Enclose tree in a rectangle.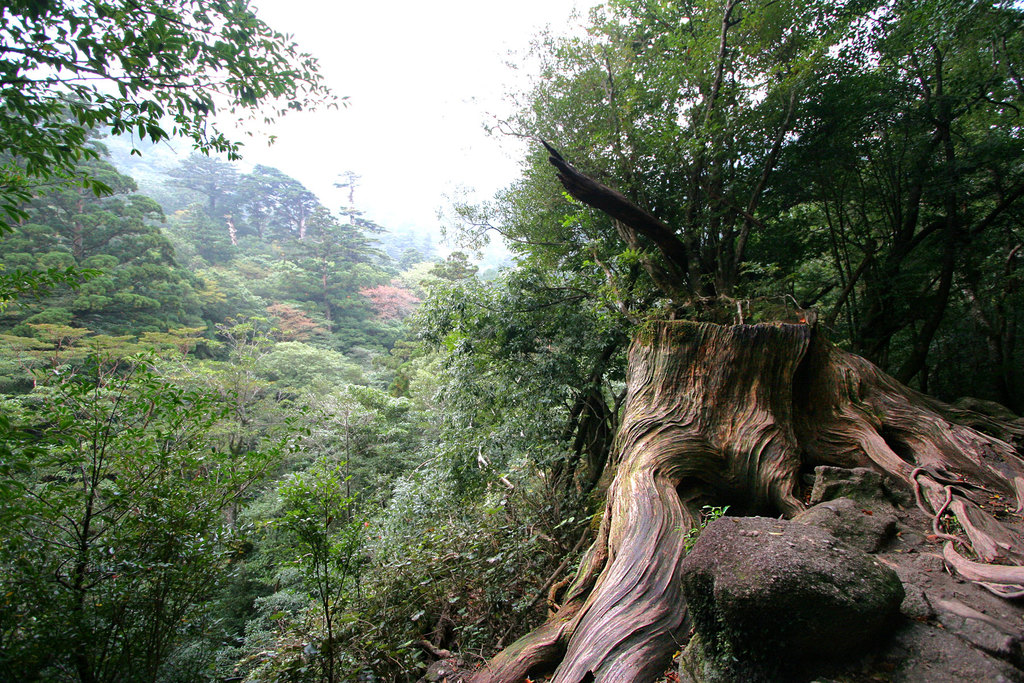
select_region(5, 134, 164, 274).
